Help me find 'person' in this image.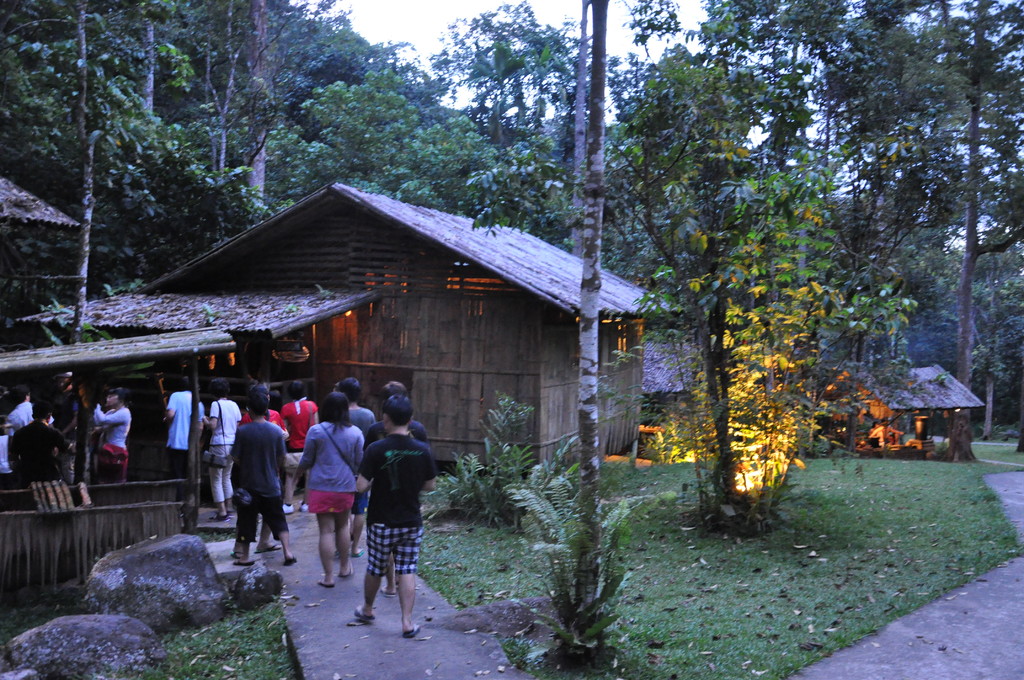
Found it: (92,382,135,469).
